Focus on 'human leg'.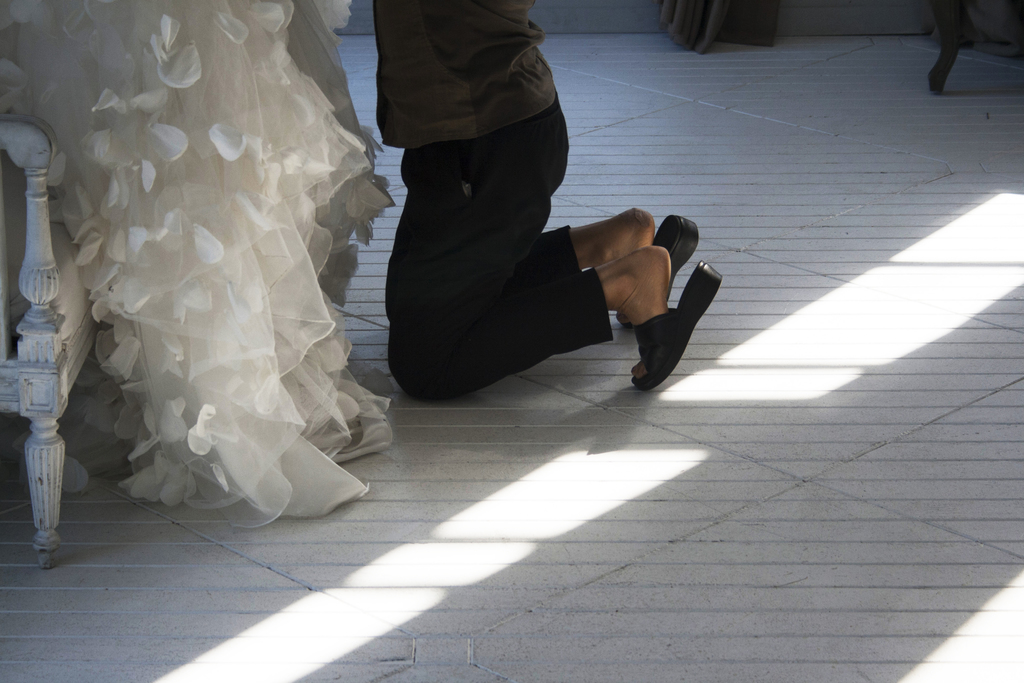
Focused at [x1=390, y1=94, x2=719, y2=395].
